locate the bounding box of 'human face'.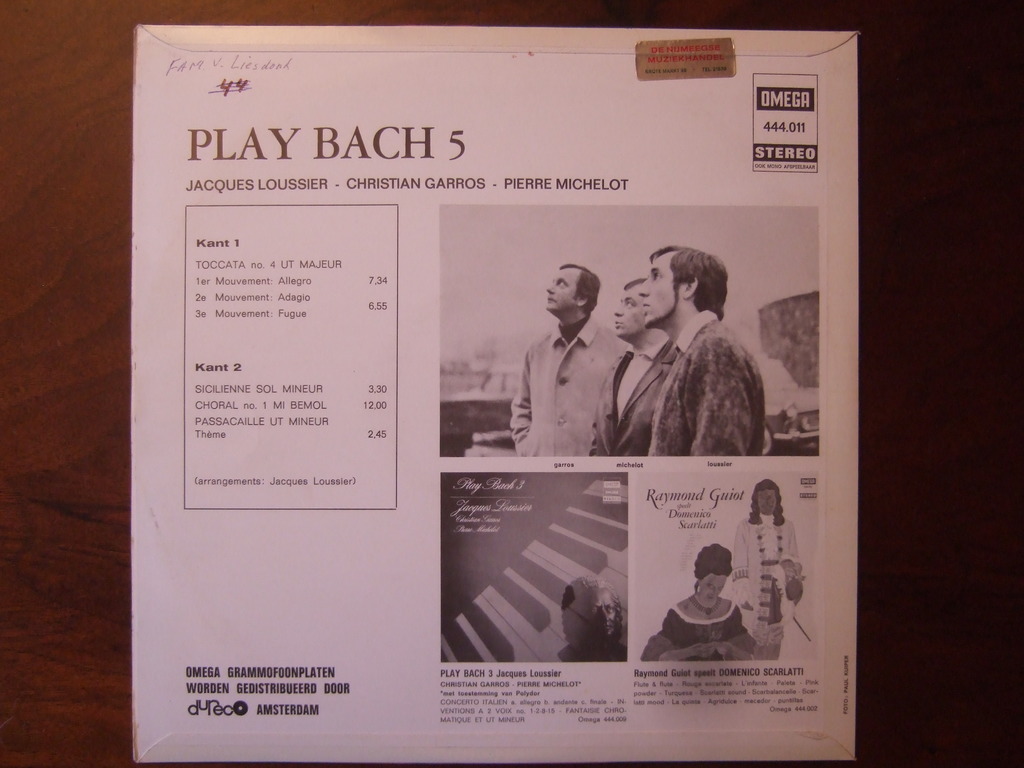
Bounding box: bbox=(577, 584, 618, 630).
